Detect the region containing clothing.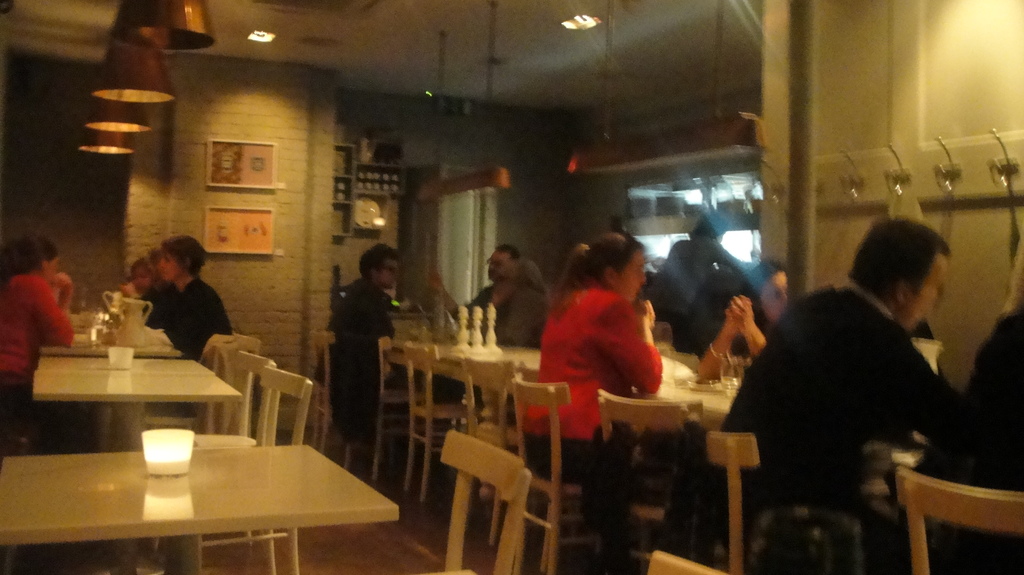
[943, 328, 1021, 574].
